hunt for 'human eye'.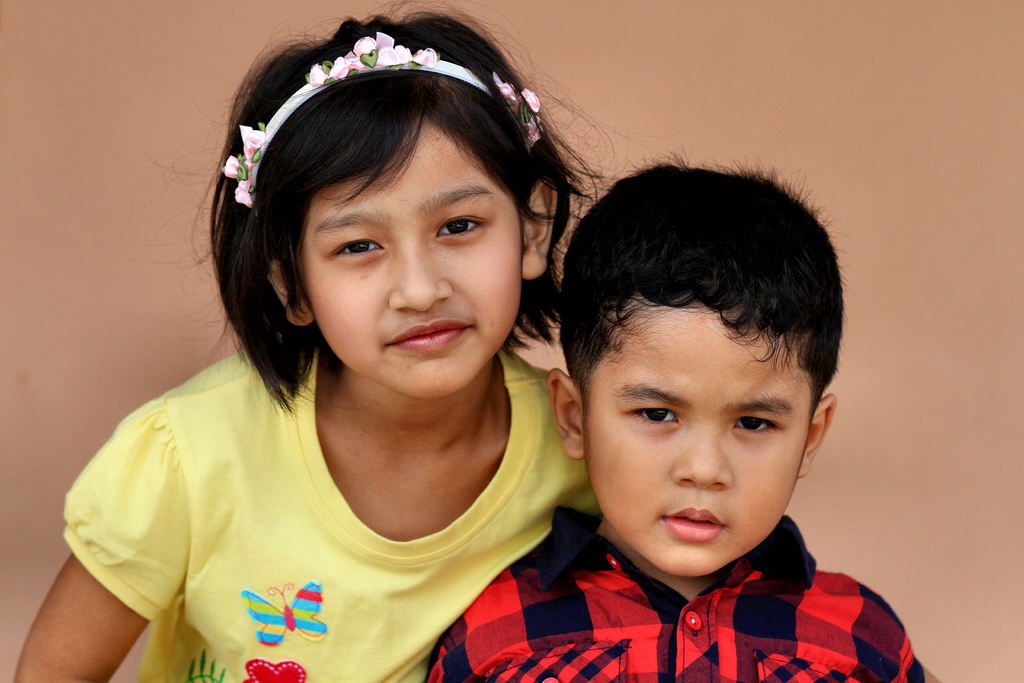
Hunted down at (x1=417, y1=186, x2=494, y2=259).
